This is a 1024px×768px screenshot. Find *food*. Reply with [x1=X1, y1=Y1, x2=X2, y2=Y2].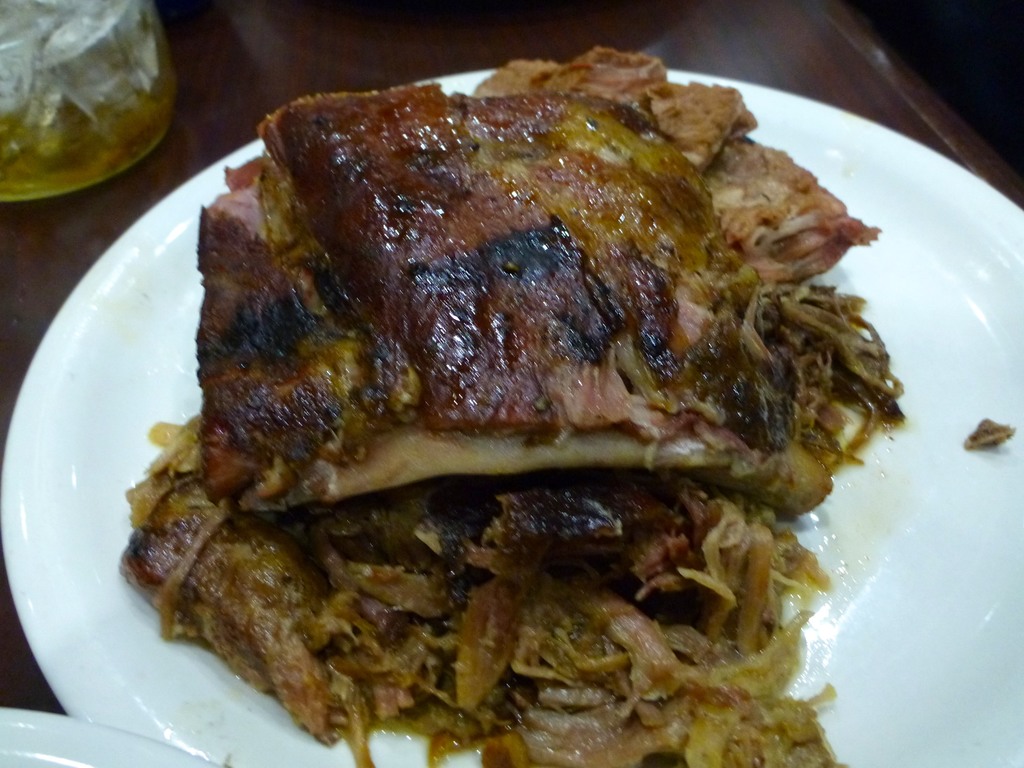
[x1=964, y1=420, x2=1017, y2=454].
